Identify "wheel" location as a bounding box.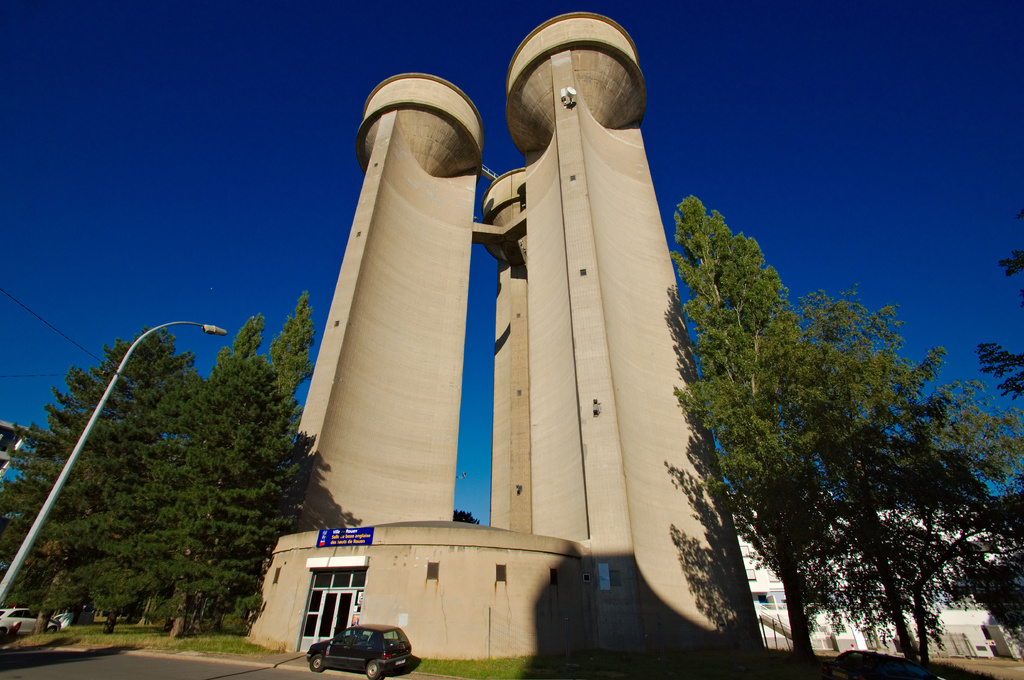
bbox=[362, 660, 383, 679].
